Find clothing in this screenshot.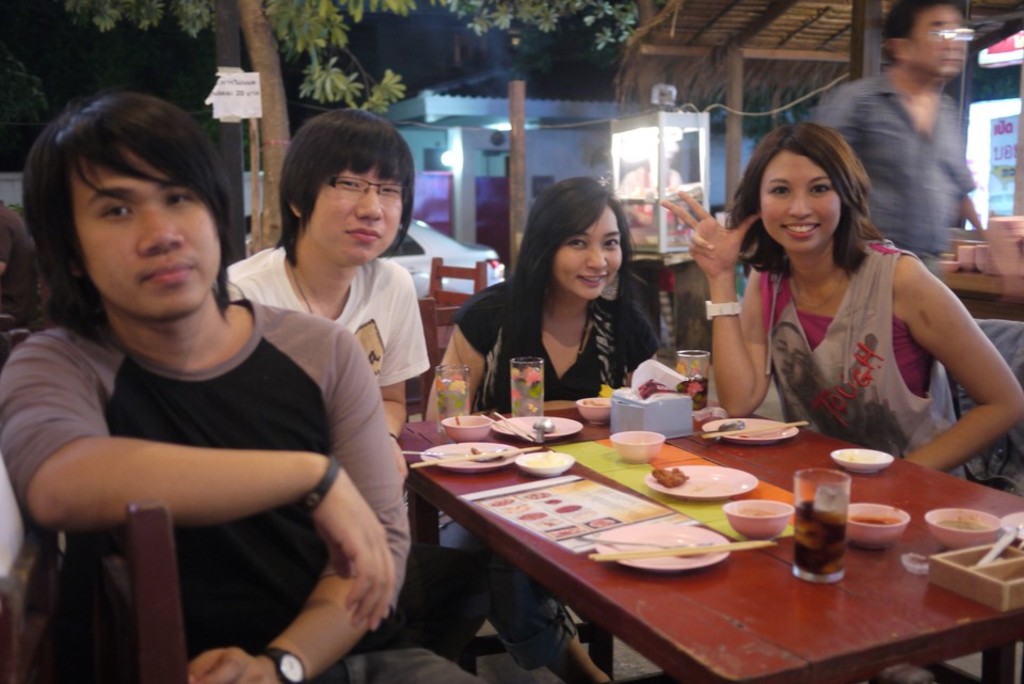
The bounding box for clothing is {"x1": 805, "y1": 57, "x2": 996, "y2": 302}.
